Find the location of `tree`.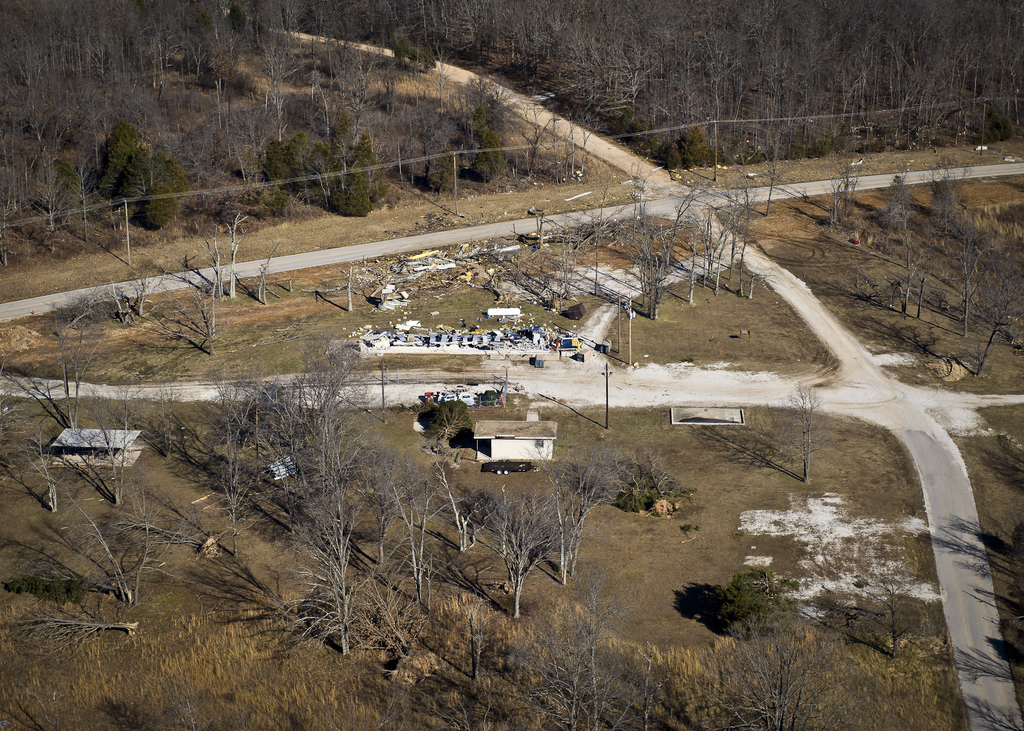
Location: (left=479, top=492, right=572, bottom=623).
